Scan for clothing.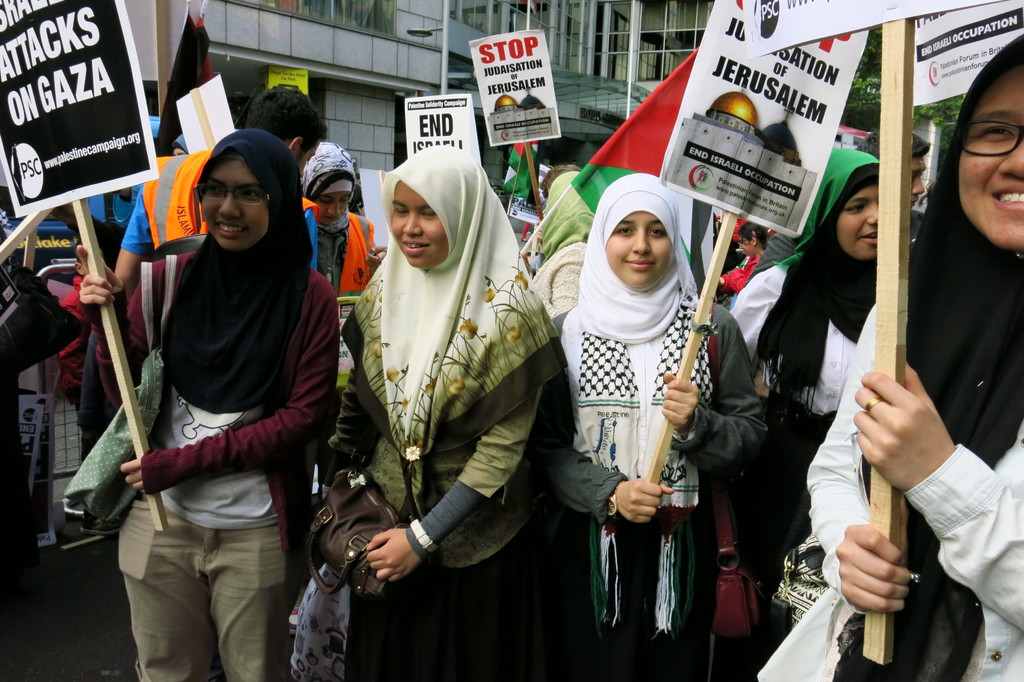
Scan result: 118,146,321,270.
